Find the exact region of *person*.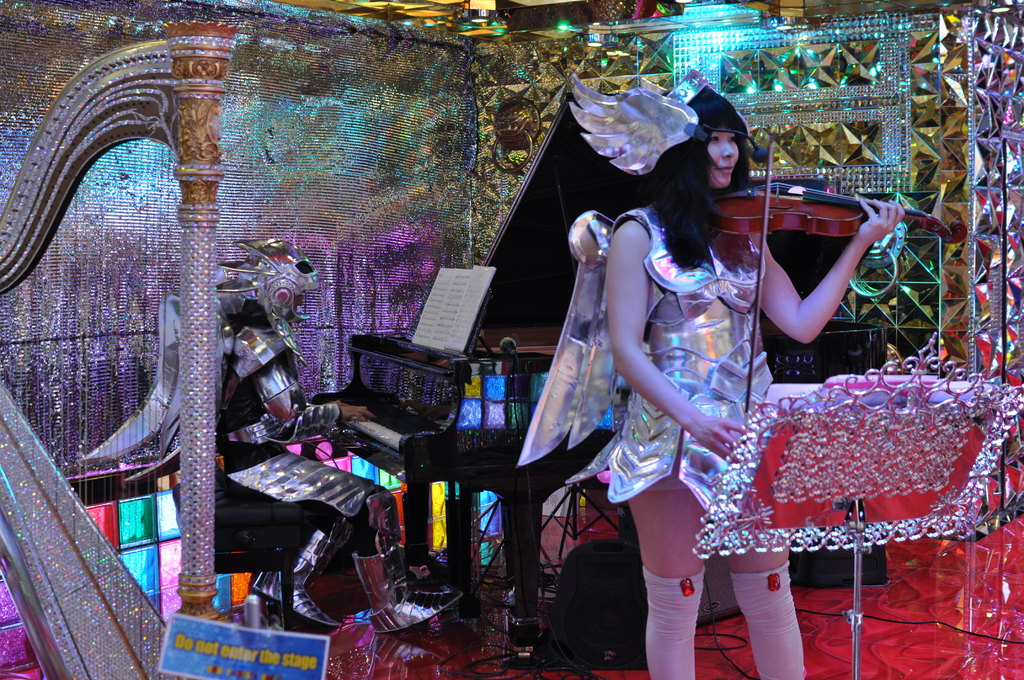
Exact region: BBox(572, 81, 837, 679).
